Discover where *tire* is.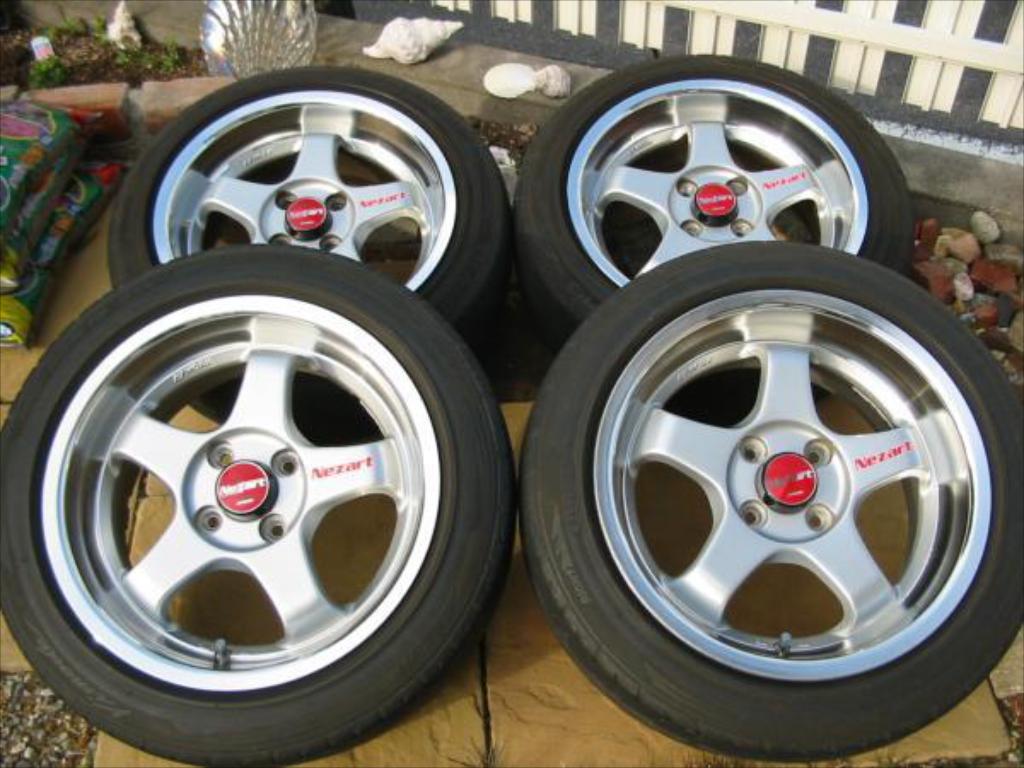
Discovered at (x1=0, y1=244, x2=515, y2=766).
